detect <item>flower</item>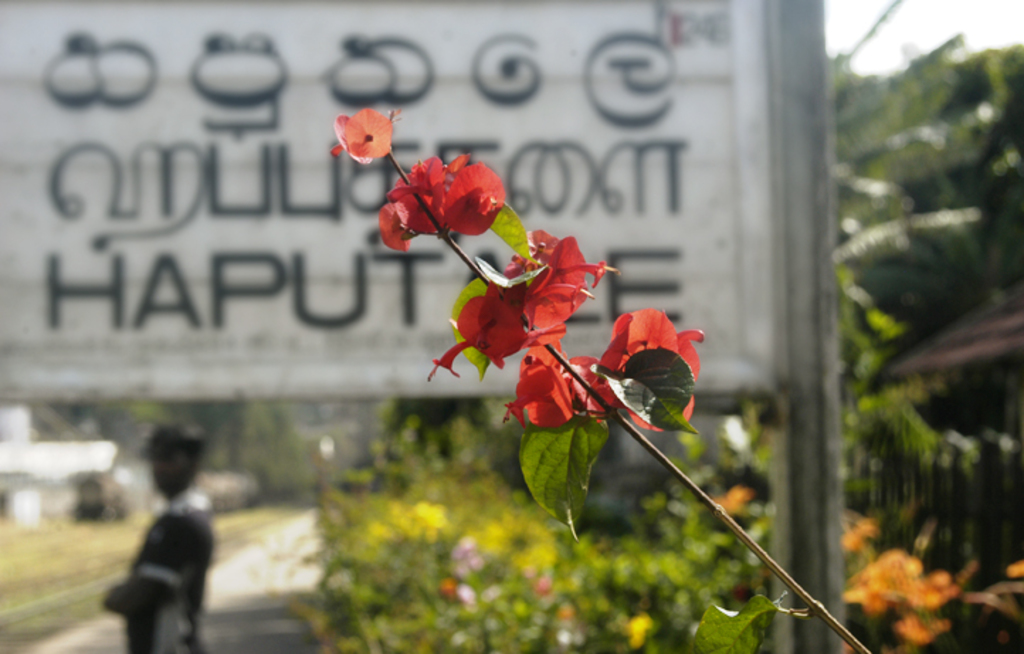
bbox=(397, 491, 445, 531)
